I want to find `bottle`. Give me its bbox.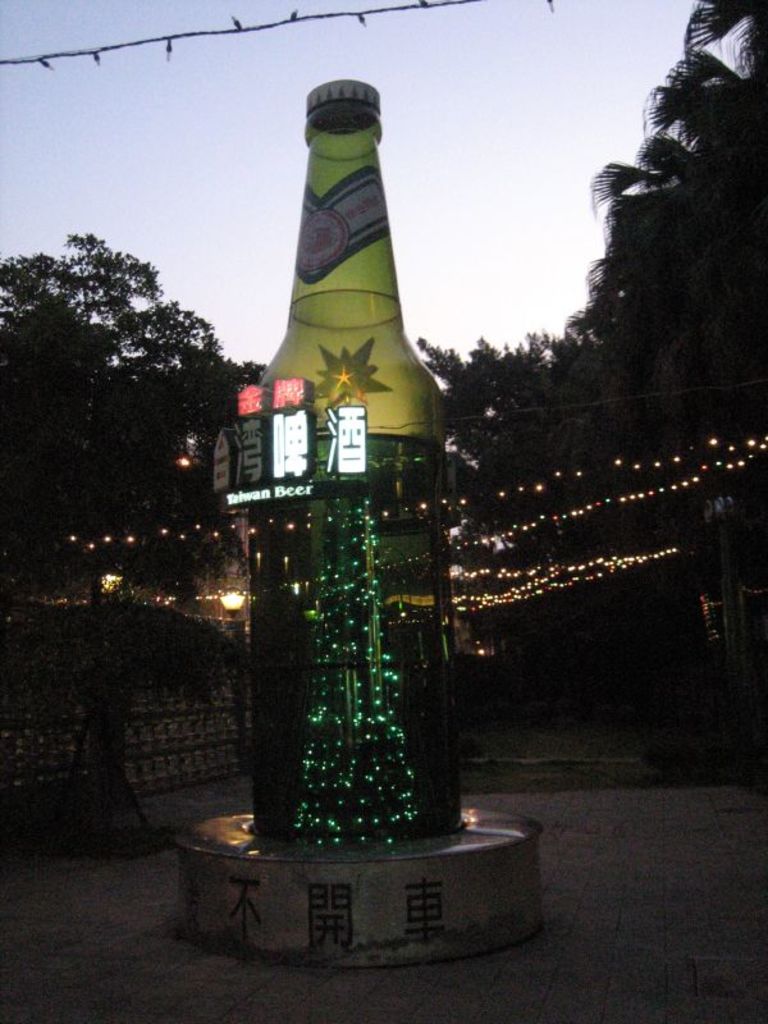
pyautogui.locateOnScreen(211, 90, 468, 842).
